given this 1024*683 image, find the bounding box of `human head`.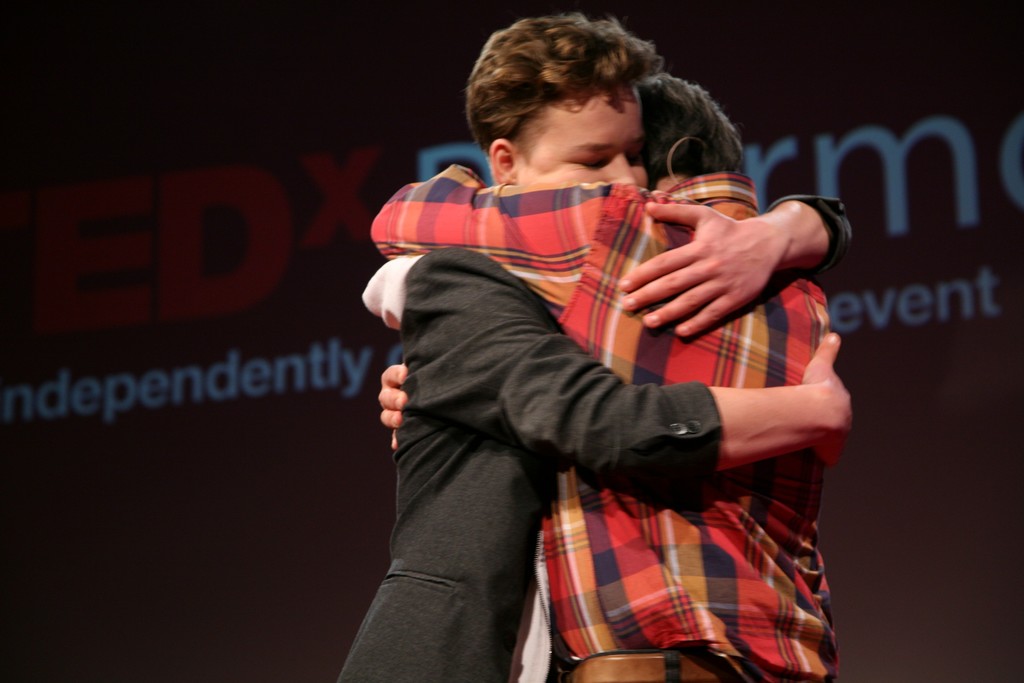
[472,7,650,192].
